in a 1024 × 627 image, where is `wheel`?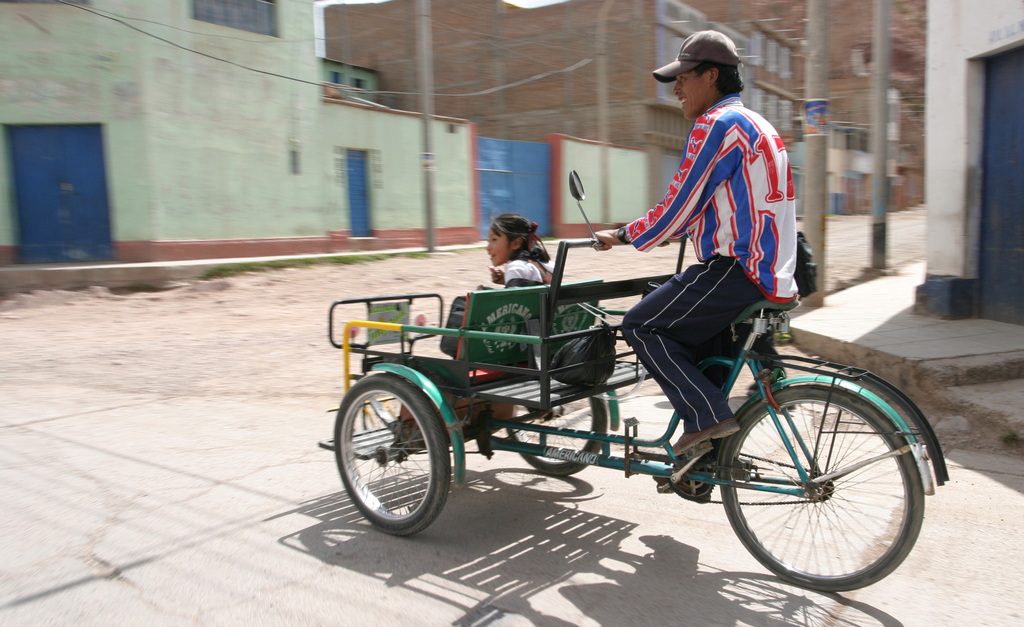
box=[724, 378, 927, 593].
